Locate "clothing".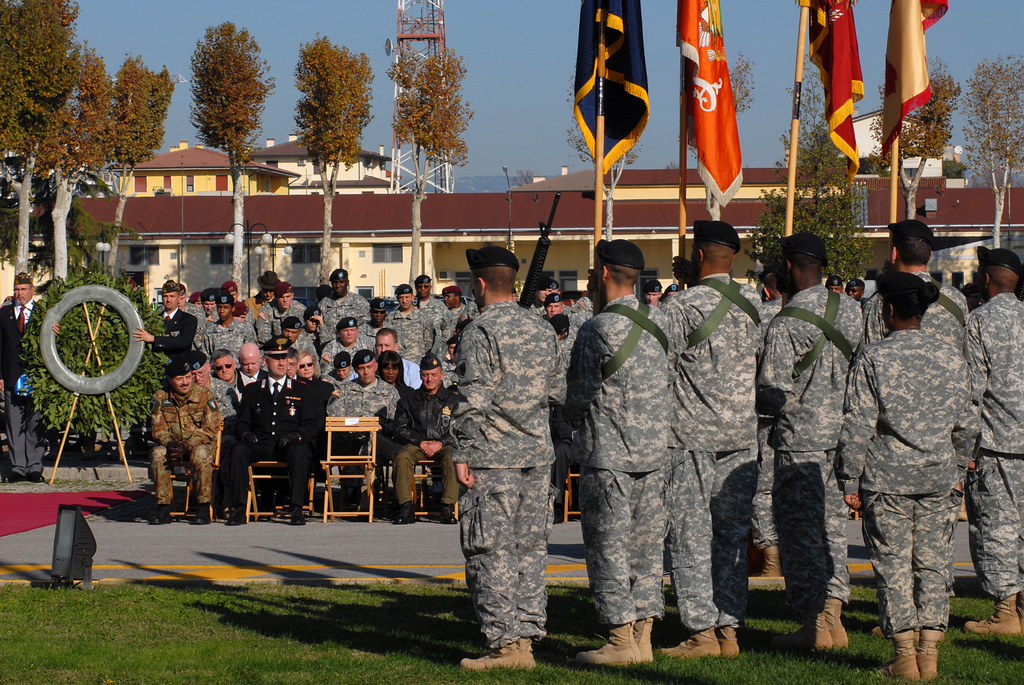
Bounding box: 559,293,674,634.
